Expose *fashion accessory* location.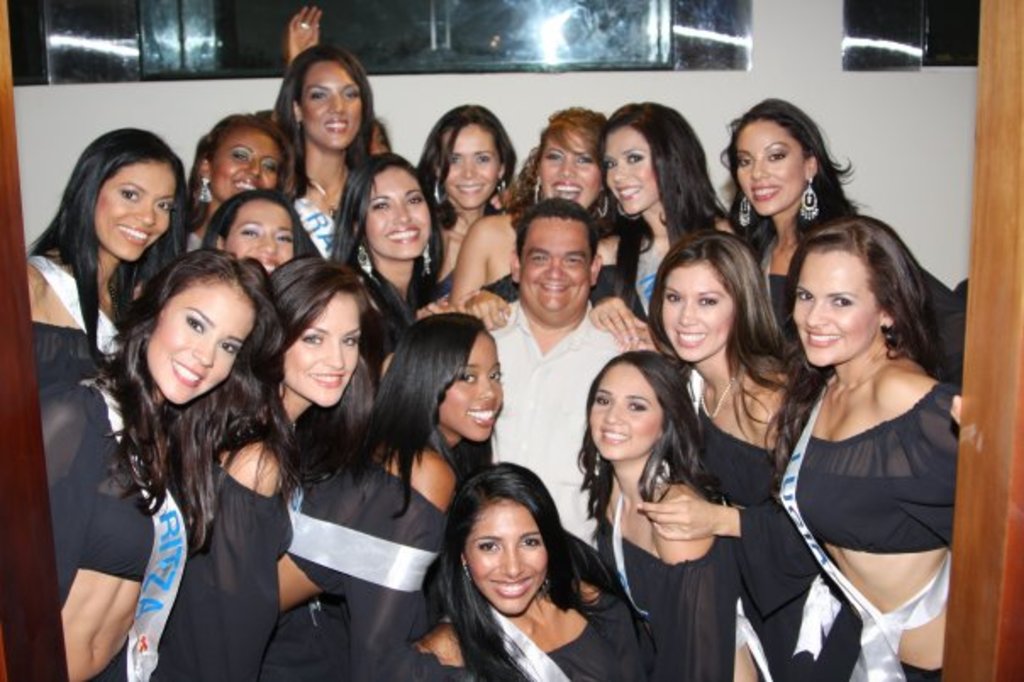
Exposed at pyautogui.locateOnScreen(353, 241, 376, 275).
